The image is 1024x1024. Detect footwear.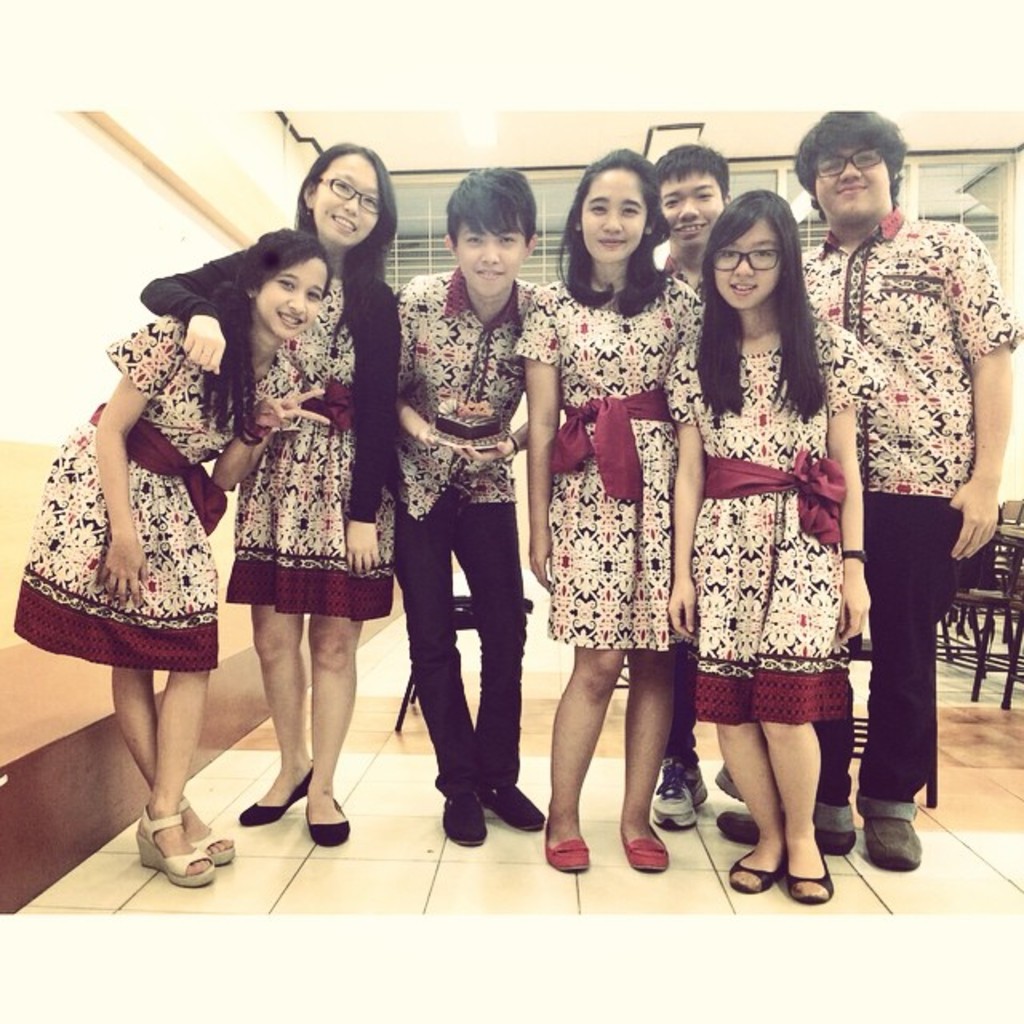
Detection: crop(792, 866, 838, 909).
